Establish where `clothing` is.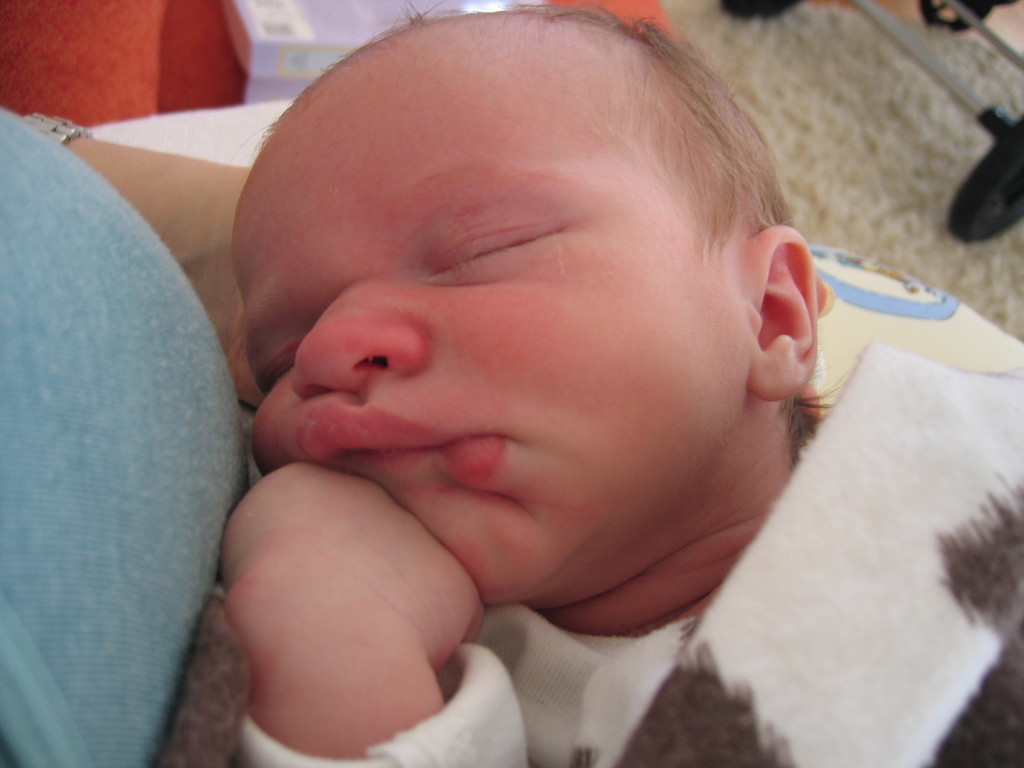
Established at [x1=1, y1=44, x2=278, y2=767].
